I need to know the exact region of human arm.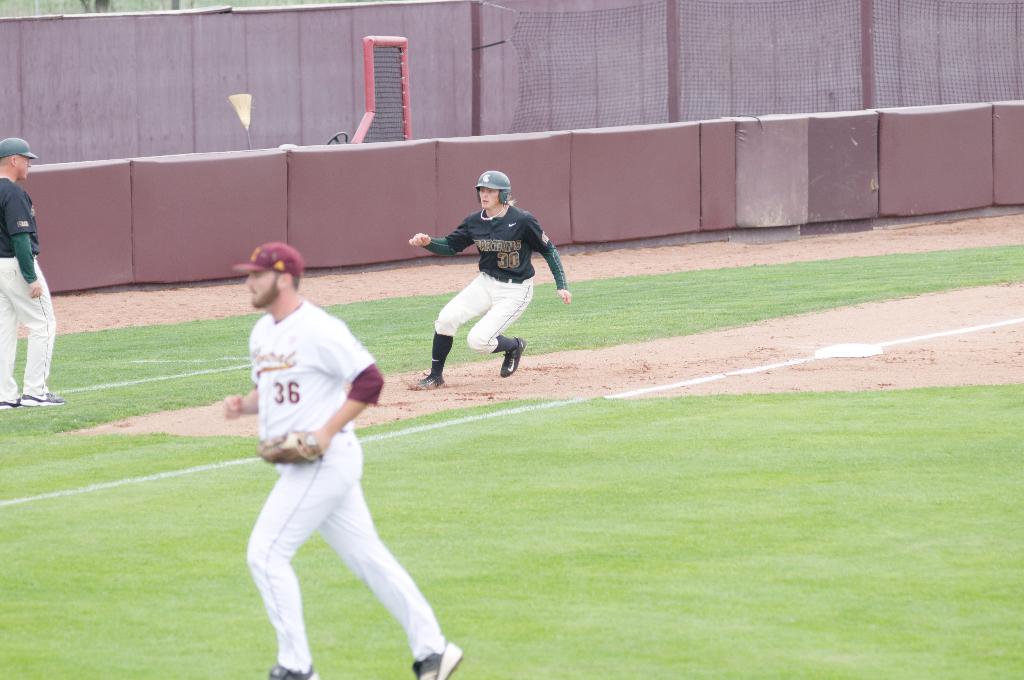
Region: pyautogui.locateOnScreen(522, 209, 573, 306).
